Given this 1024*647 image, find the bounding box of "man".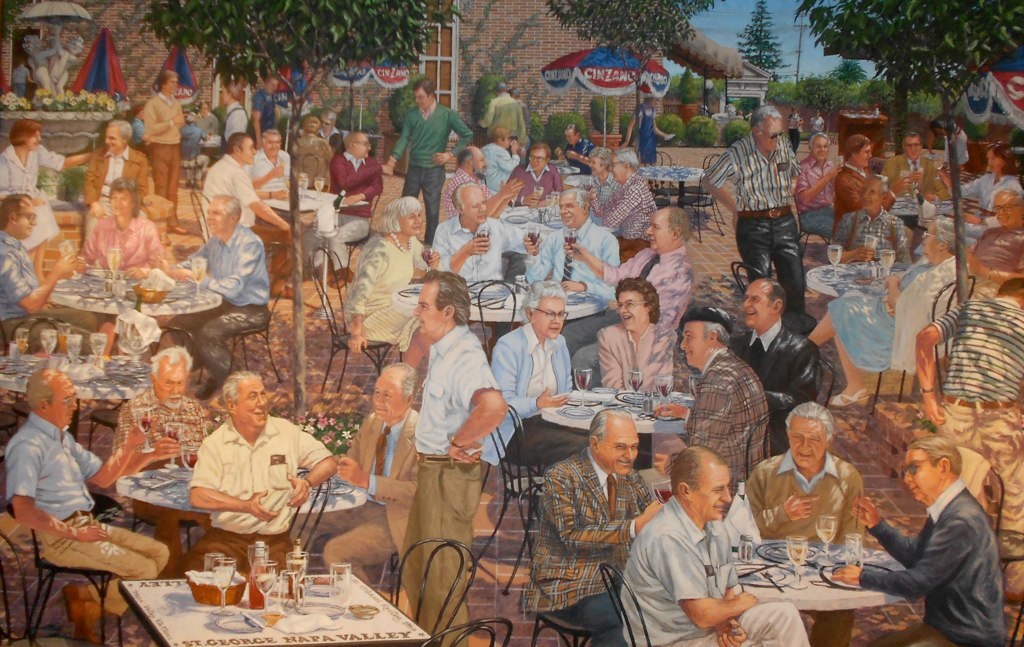
172,371,328,562.
